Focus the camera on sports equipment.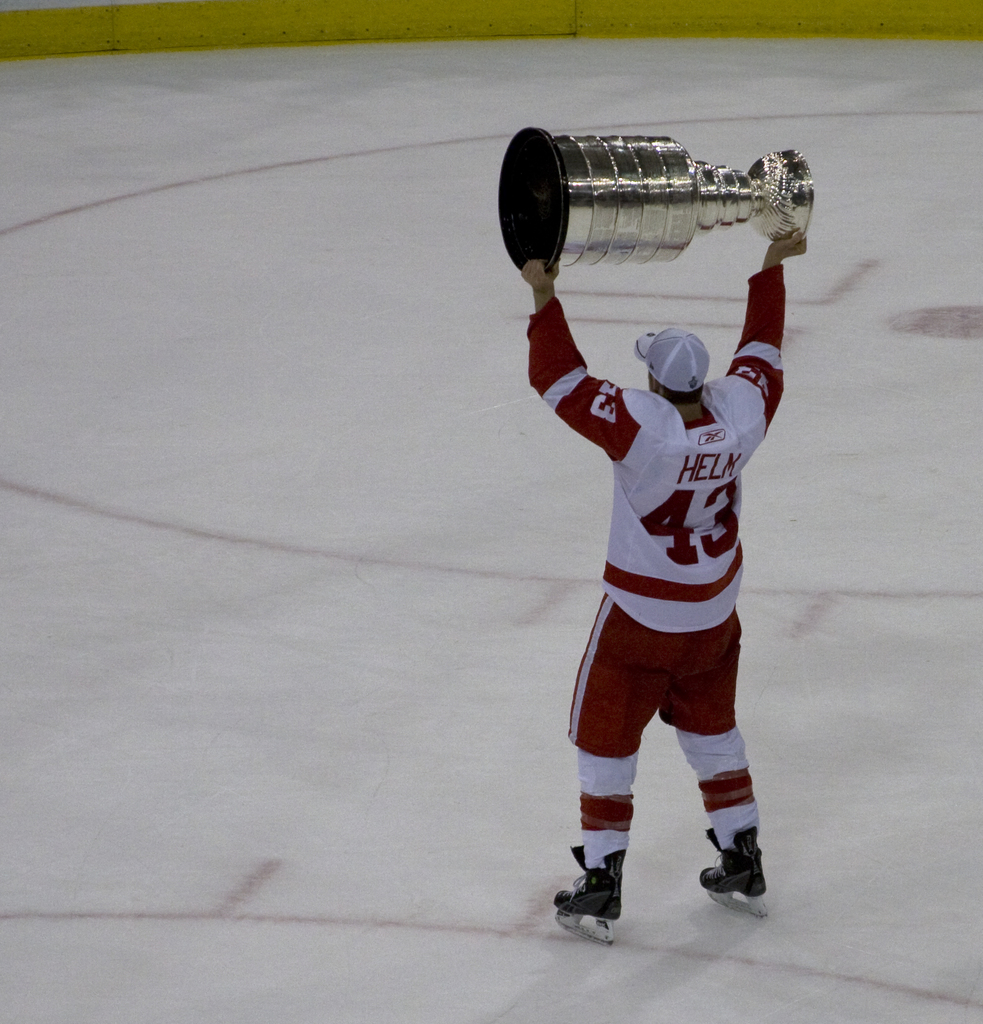
Focus region: left=703, top=828, right=766, bottom=914.
